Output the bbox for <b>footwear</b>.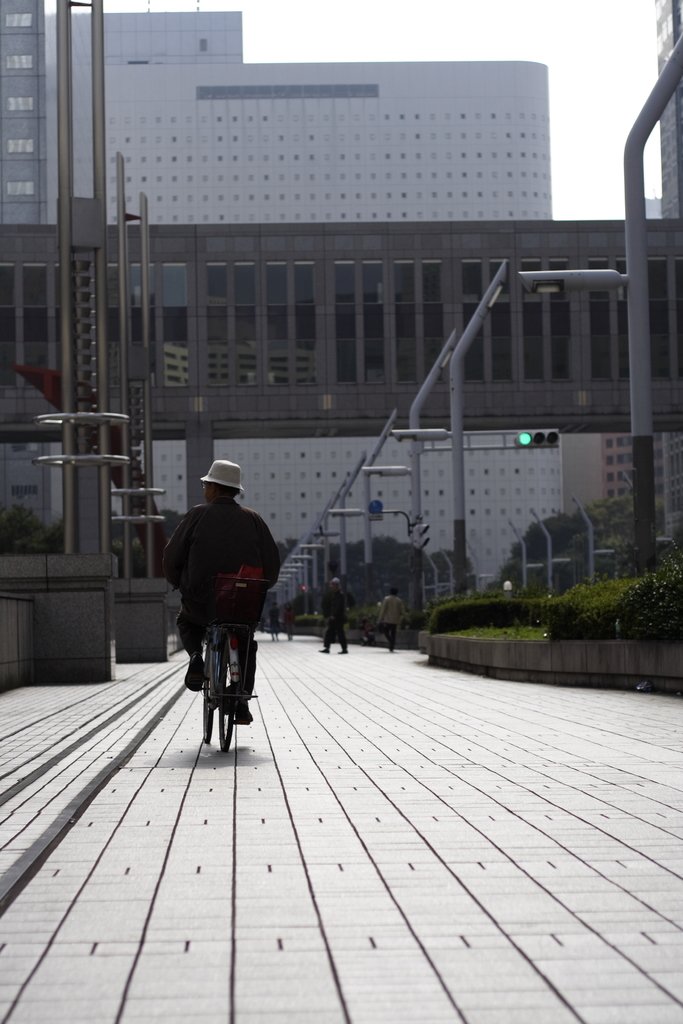
locate(315, 643, 332, 653).
